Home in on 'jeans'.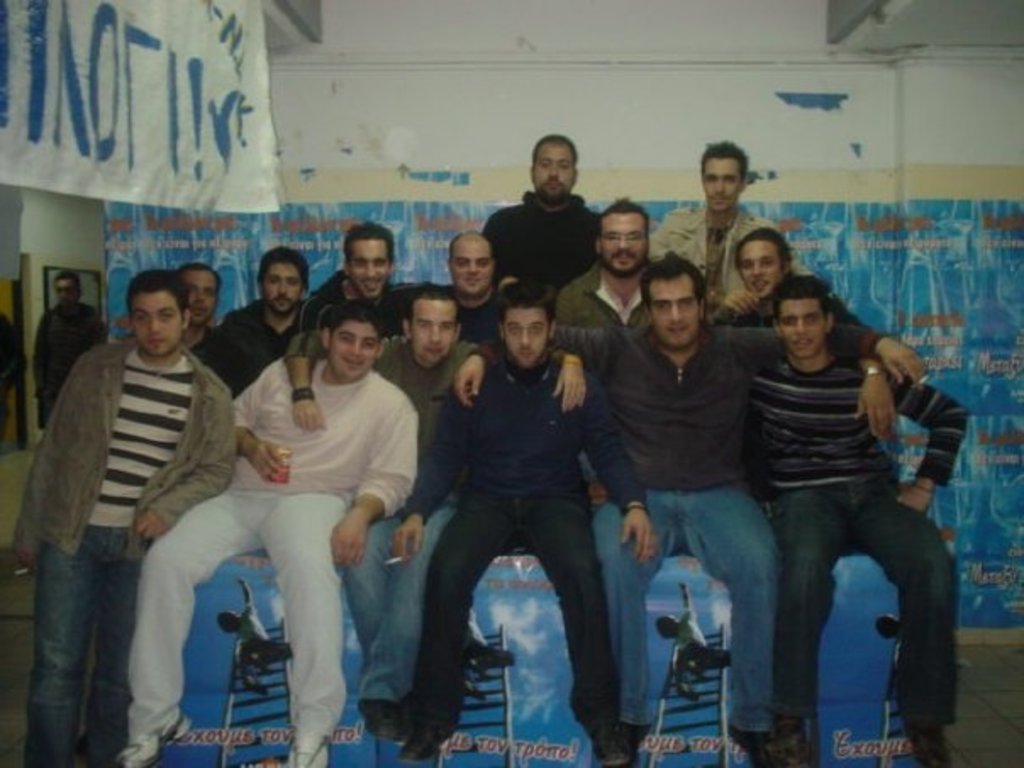
Homed in at 592/480/783/732.
